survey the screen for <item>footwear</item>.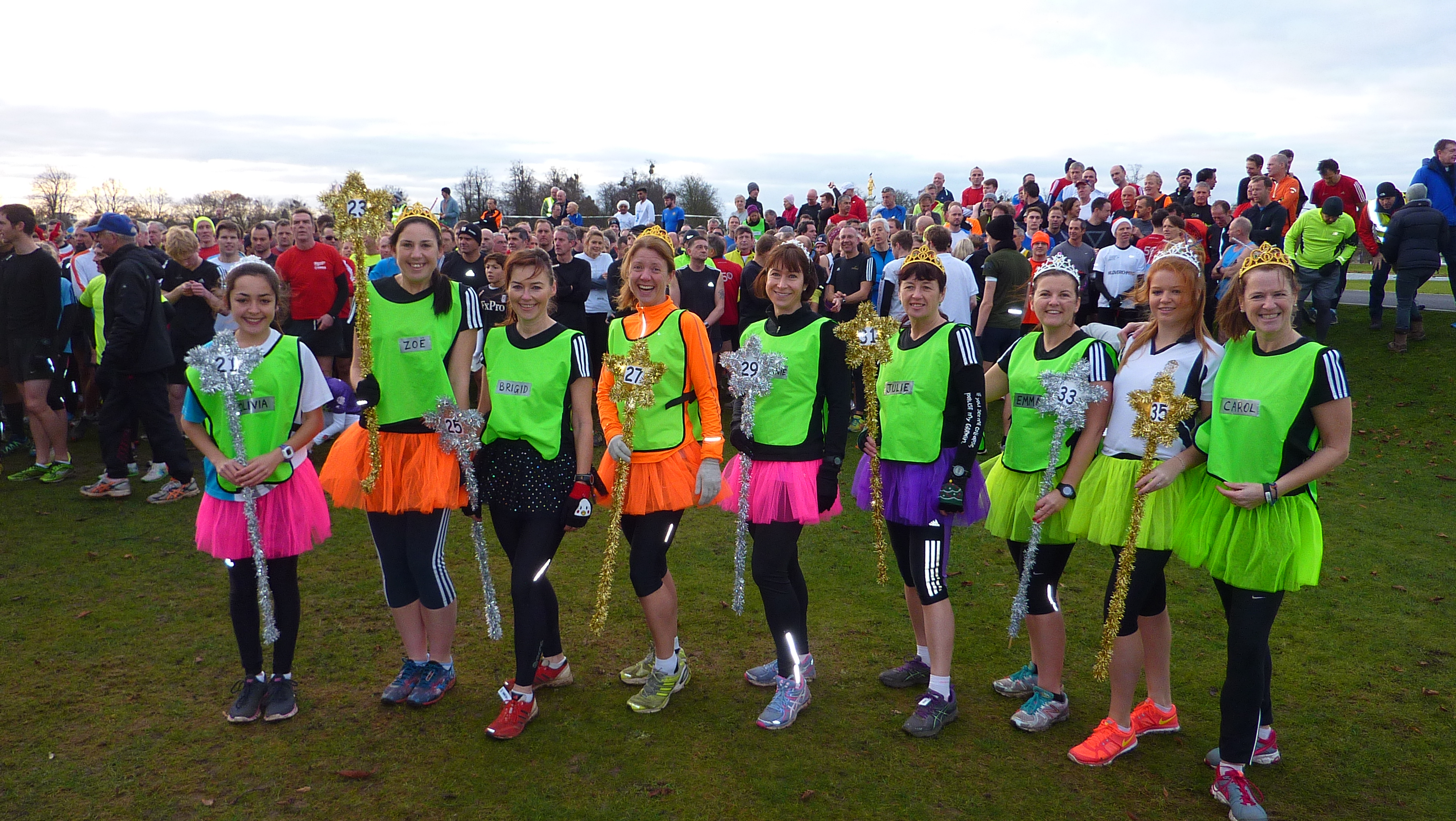
Survey found: (left=403, top=272, right=427, bottom=292).
